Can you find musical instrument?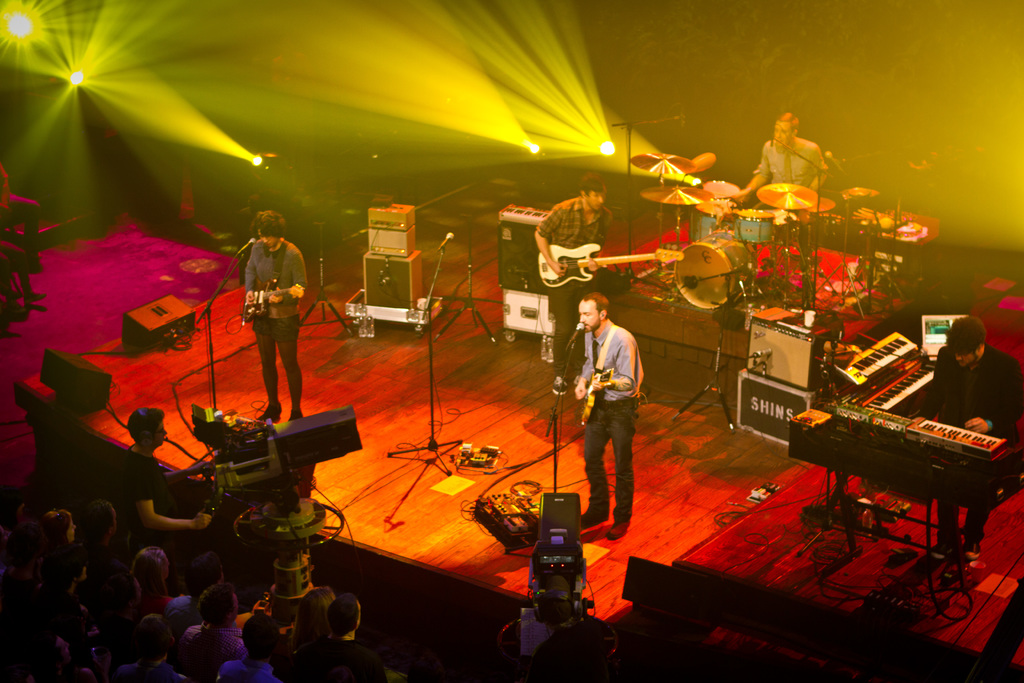
Yes, bounding box: left=790, top=395, right=1023, bottom=543.
